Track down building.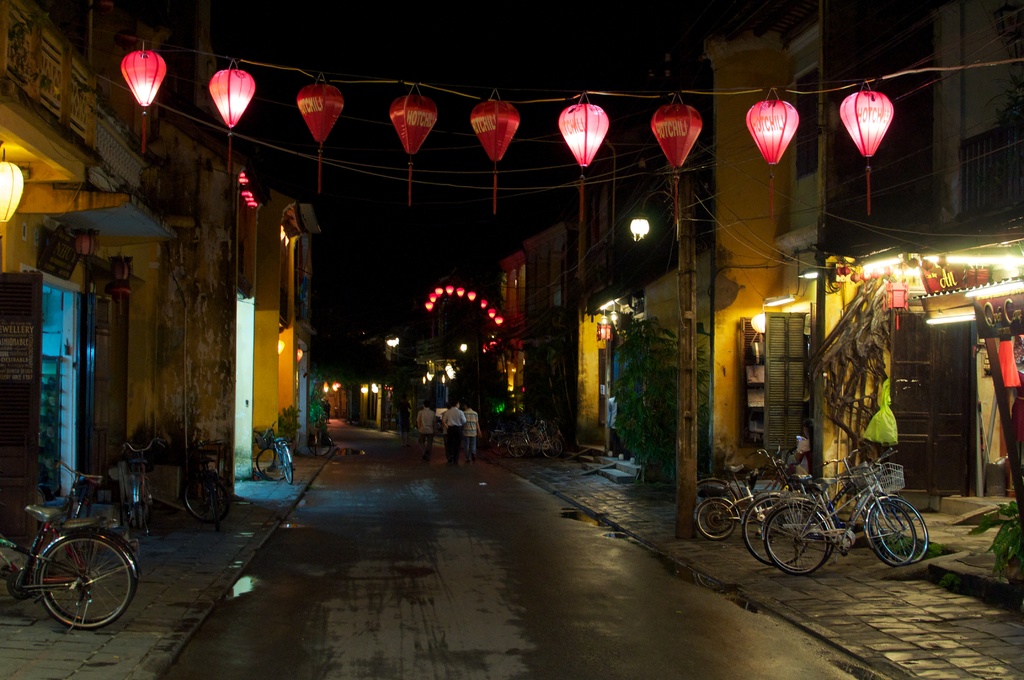
Tracked to box=[488, 219, 576, 450].
